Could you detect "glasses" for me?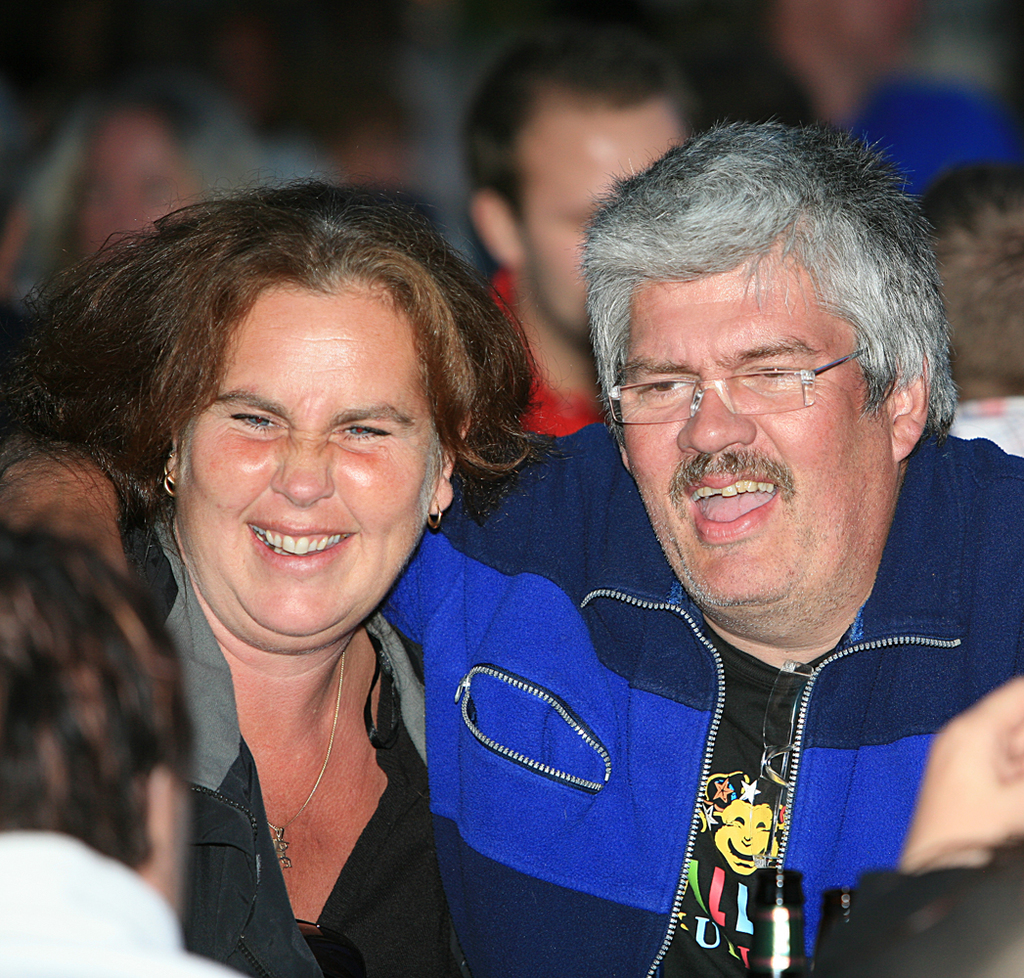
Detection result: box(589, 329, 881, 422).
